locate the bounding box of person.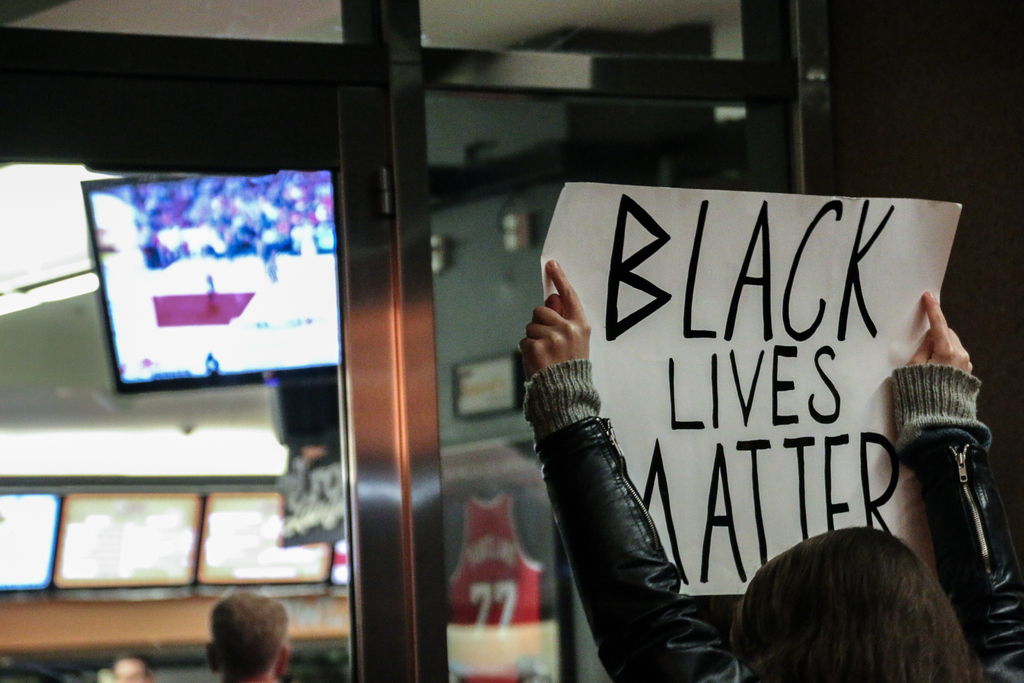
Bounding box: BBox(204, 585, 292, 682).
